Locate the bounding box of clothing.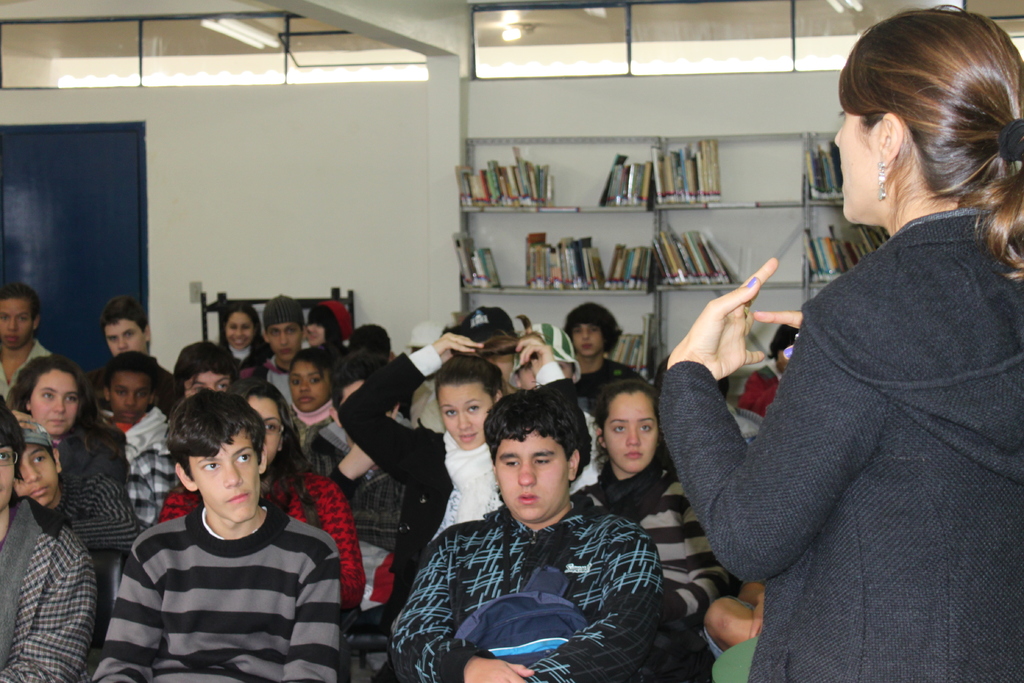
Bounding box: BBox(0, 338, 58, 407).
